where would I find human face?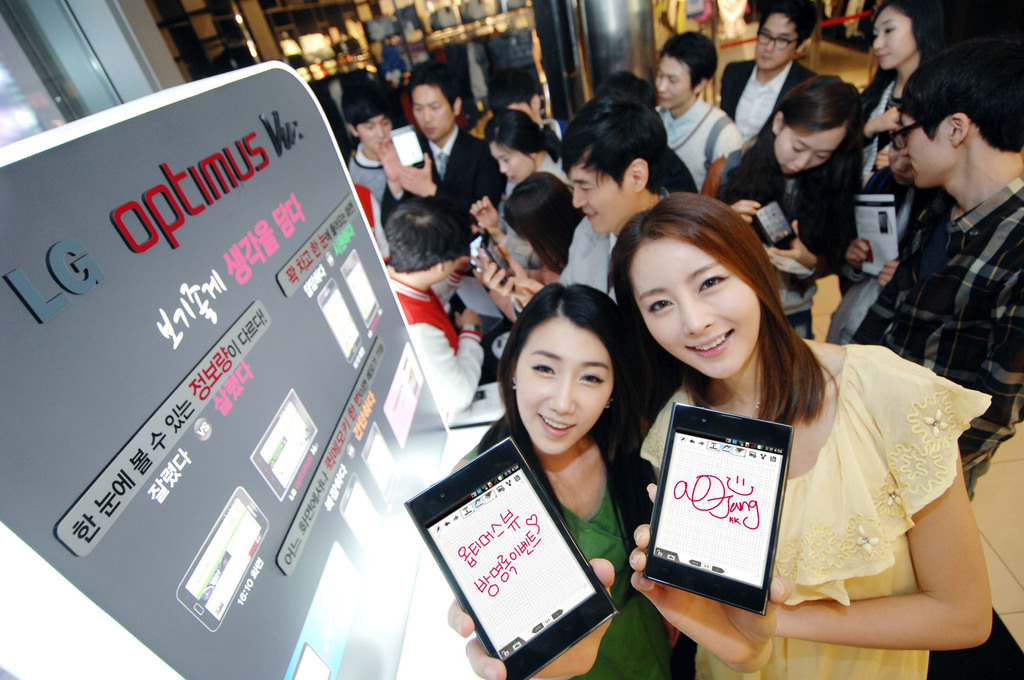
At l=627, t=235, r=760, b=378.
